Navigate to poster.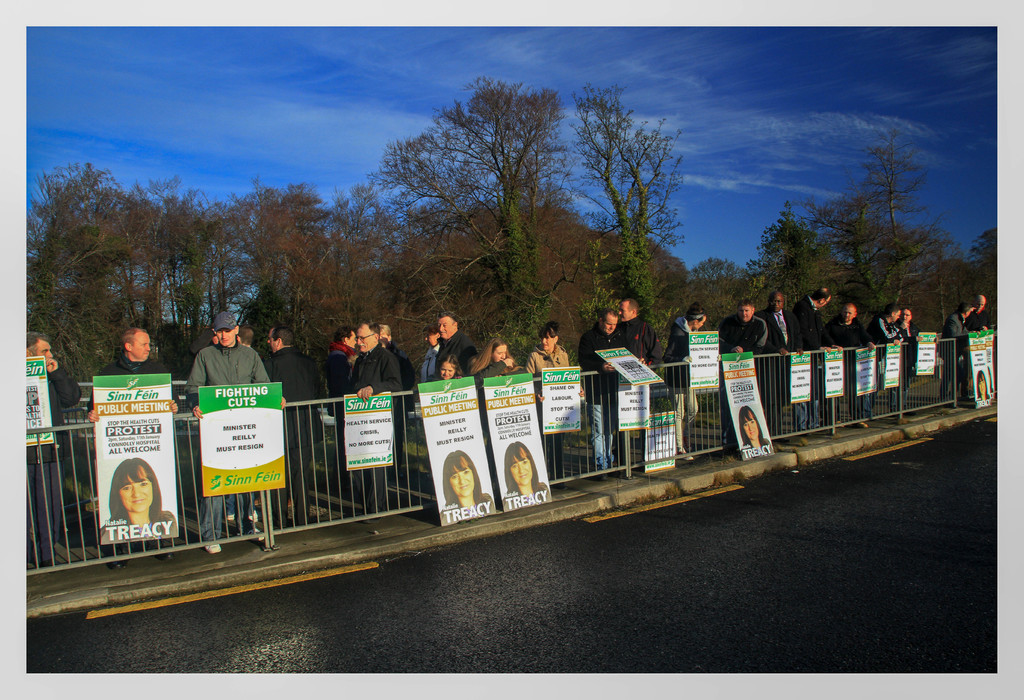
Navigation target: locate(615, 375, 652, 433).
